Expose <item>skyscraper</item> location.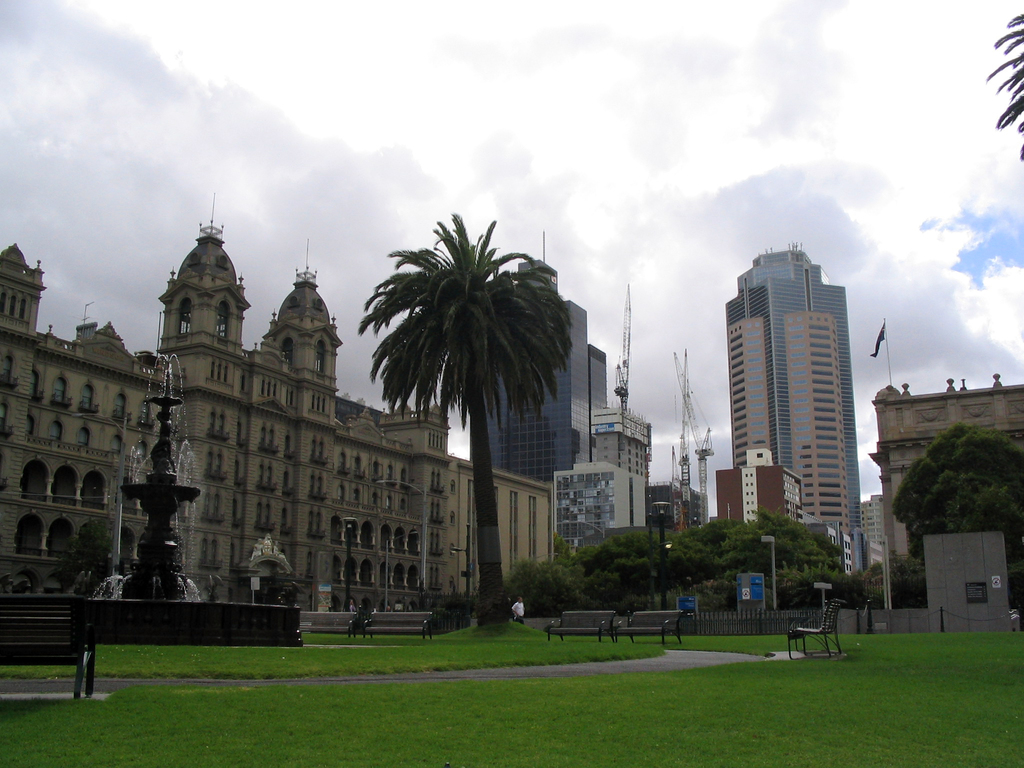
Exposed at rect(579, 405, 644, 531).
